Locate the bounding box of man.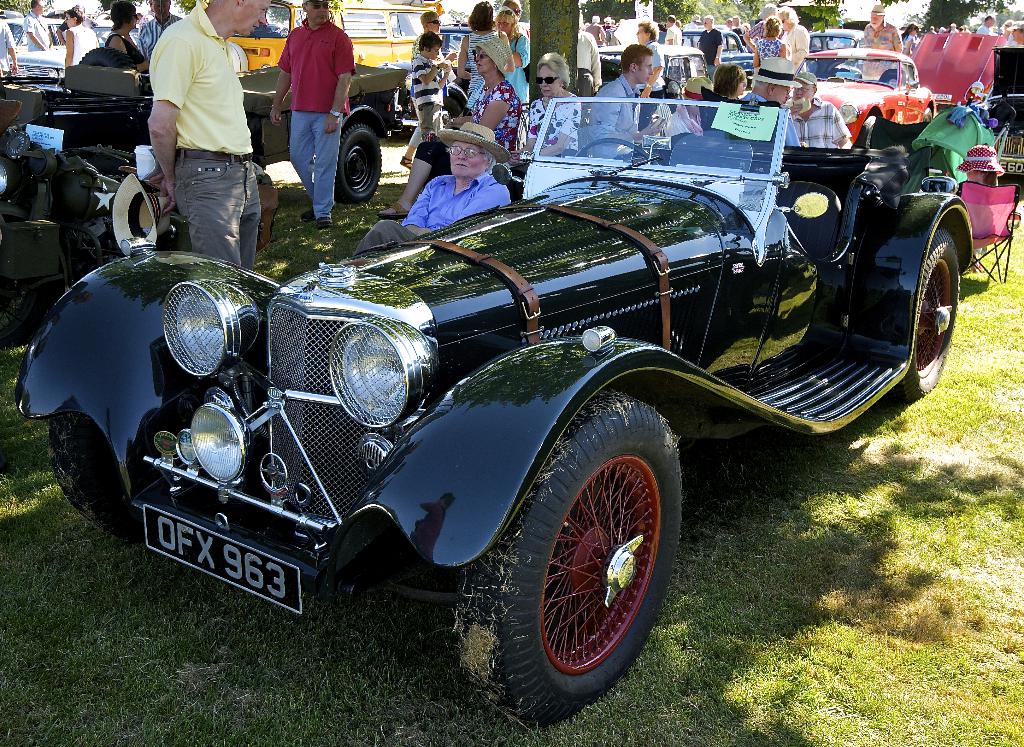
Bounding box: select_region(270, 0, 364, 226).
